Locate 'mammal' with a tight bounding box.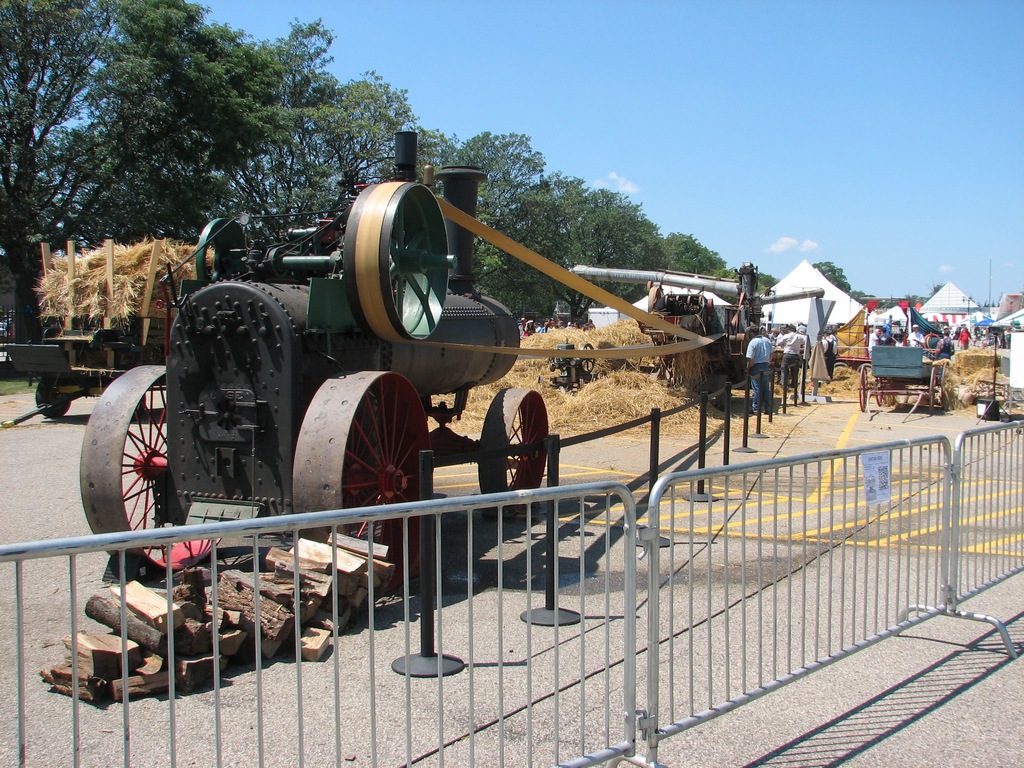
744, 323, 774, 413.
